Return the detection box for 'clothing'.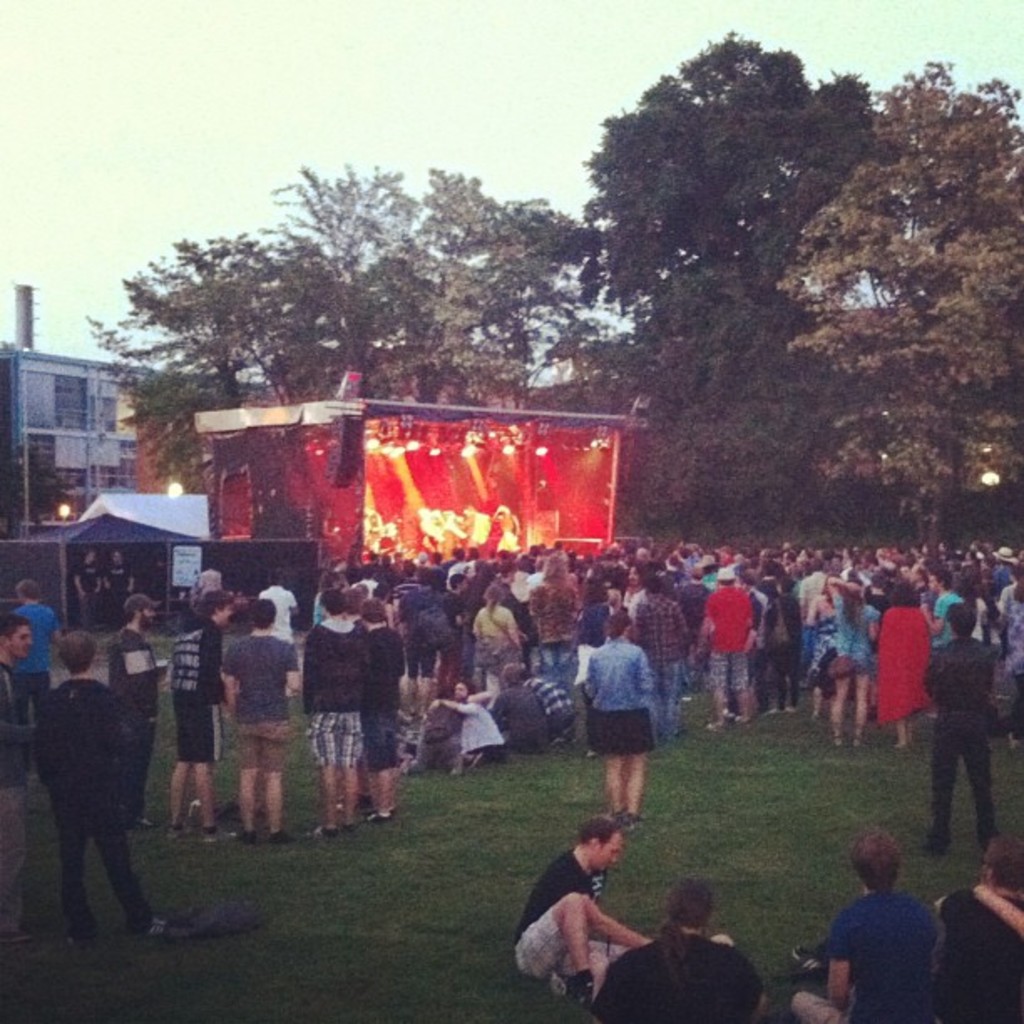
{"x1": 112, "y1": 711, "x2": 152, "y2": 817}.
